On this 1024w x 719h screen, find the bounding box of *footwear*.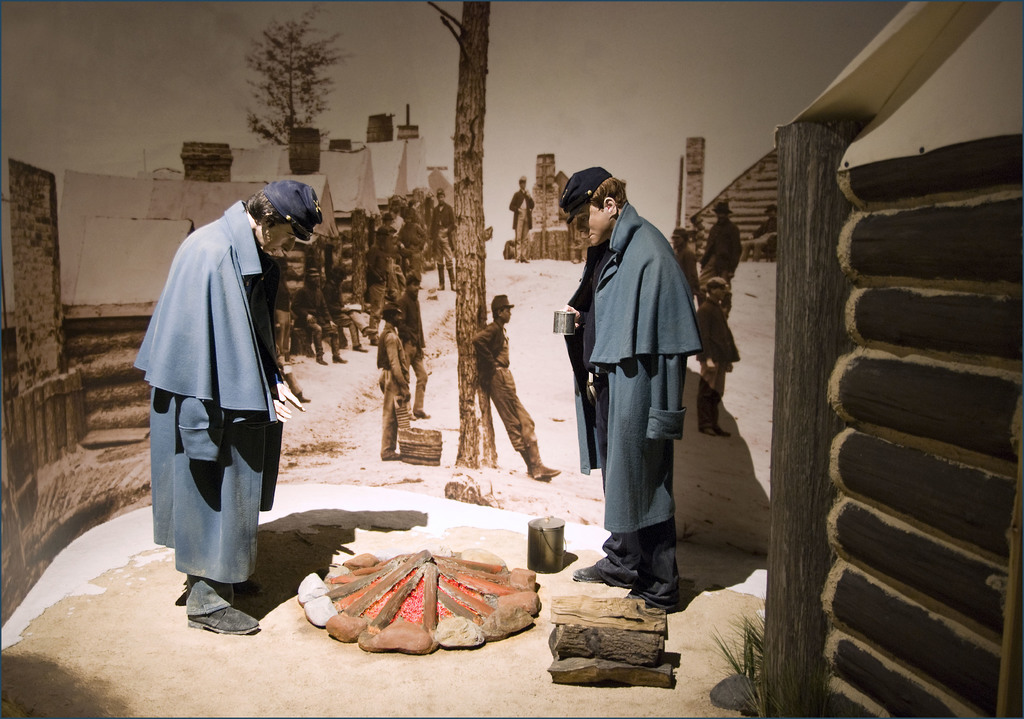
Bounding box: detection(186, 606, 260, 636).
